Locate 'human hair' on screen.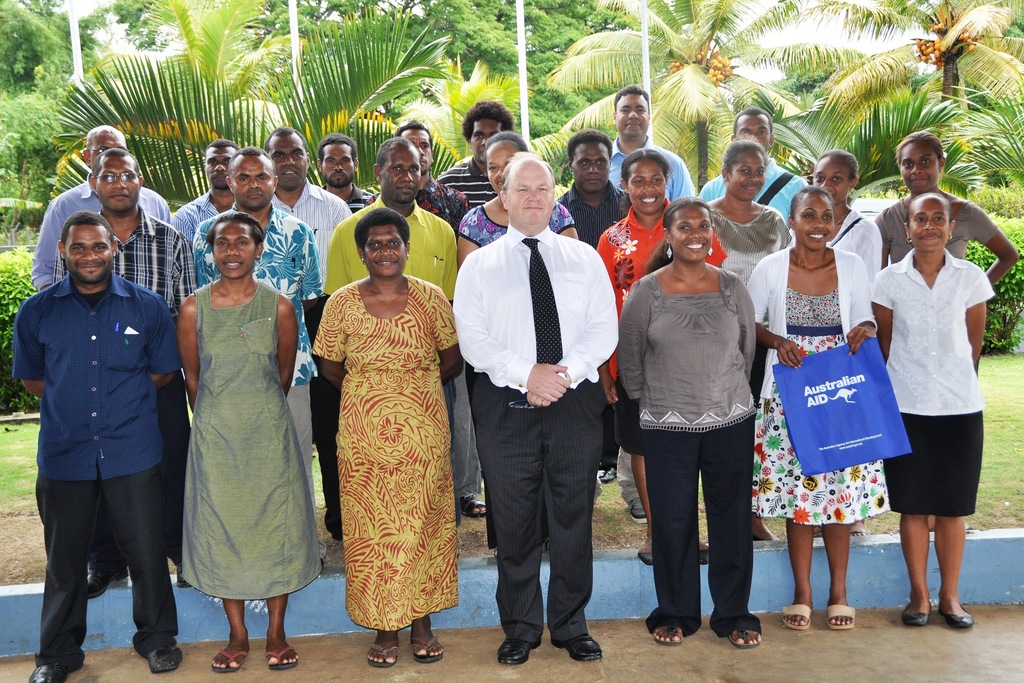
On screen at detection(373, 139, 420, 171).
